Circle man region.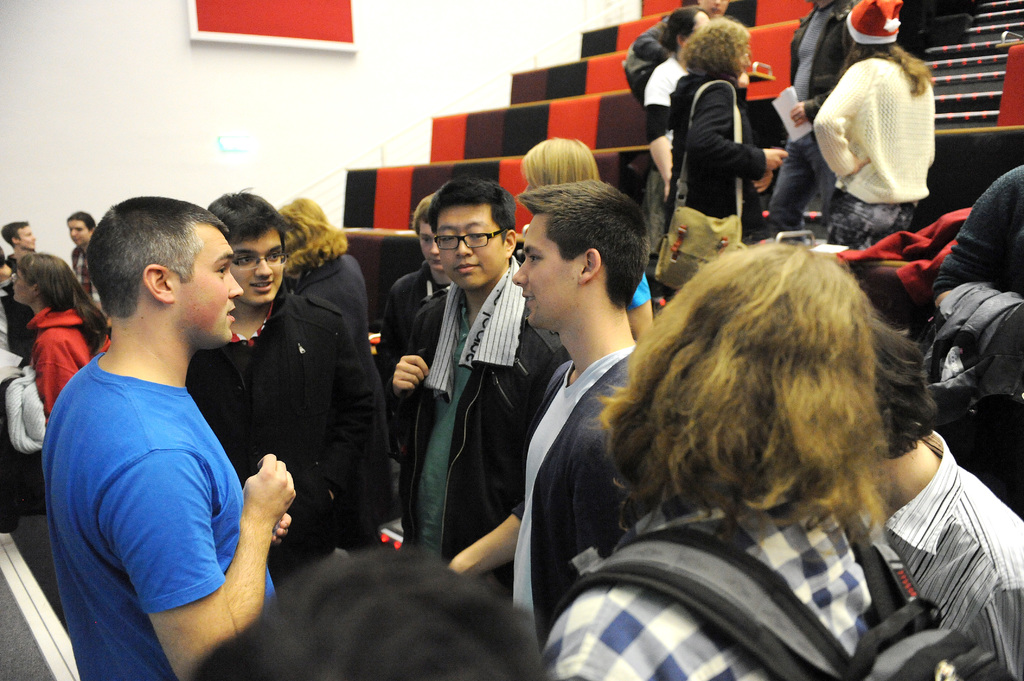
Region: 385:169:569:607.
